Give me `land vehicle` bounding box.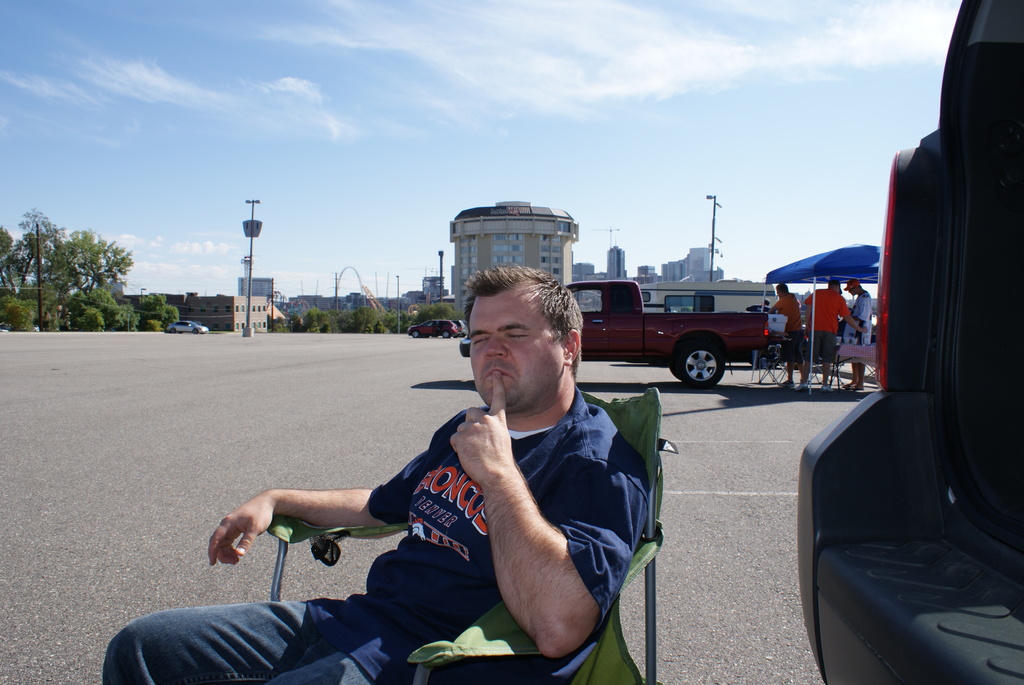
{"left": 646, "top": 283, "right": 778, "bottom": 312}.
